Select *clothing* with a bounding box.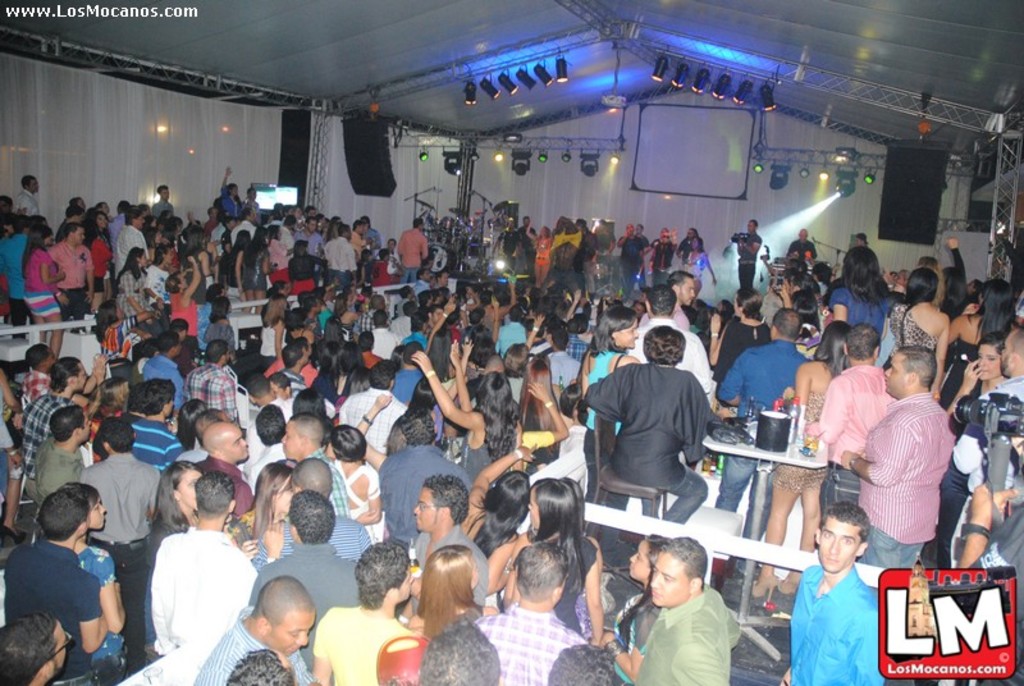
select_region(308, 609, 422, 685).
